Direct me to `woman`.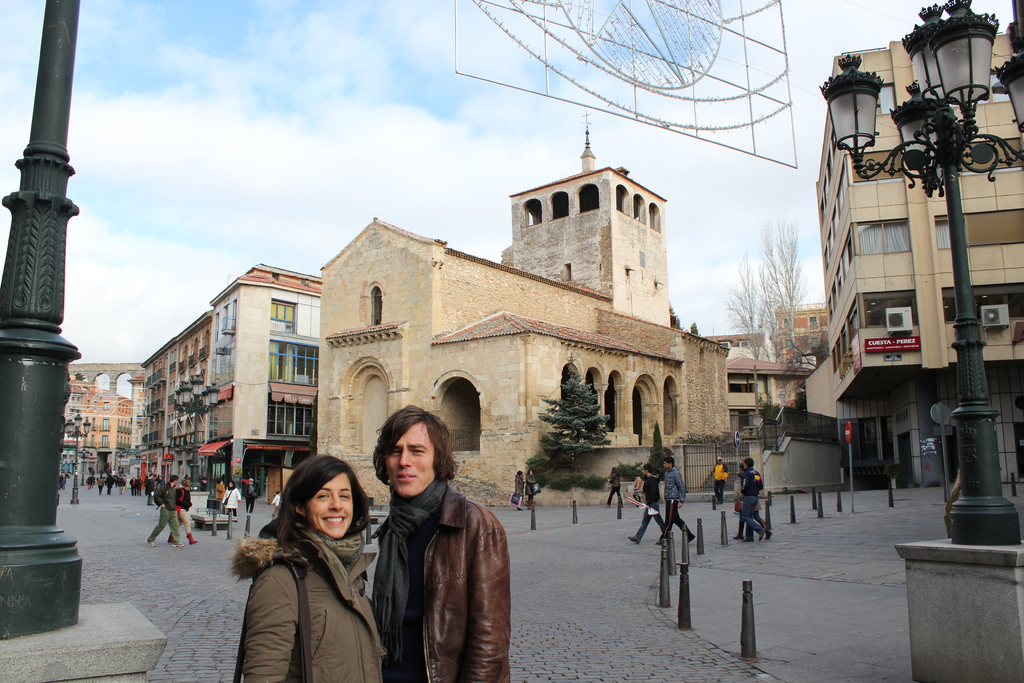
Direction: <box>163,477,202,550</box>.
